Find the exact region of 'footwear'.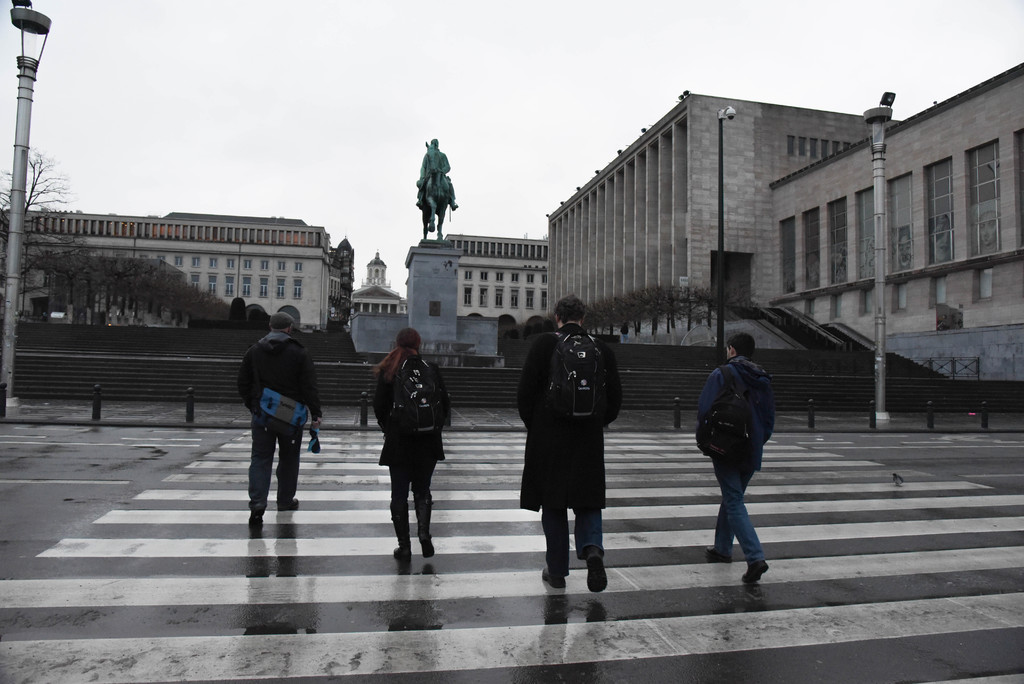
Exact region: [left=417, top=530, right=436, bottom=559].
